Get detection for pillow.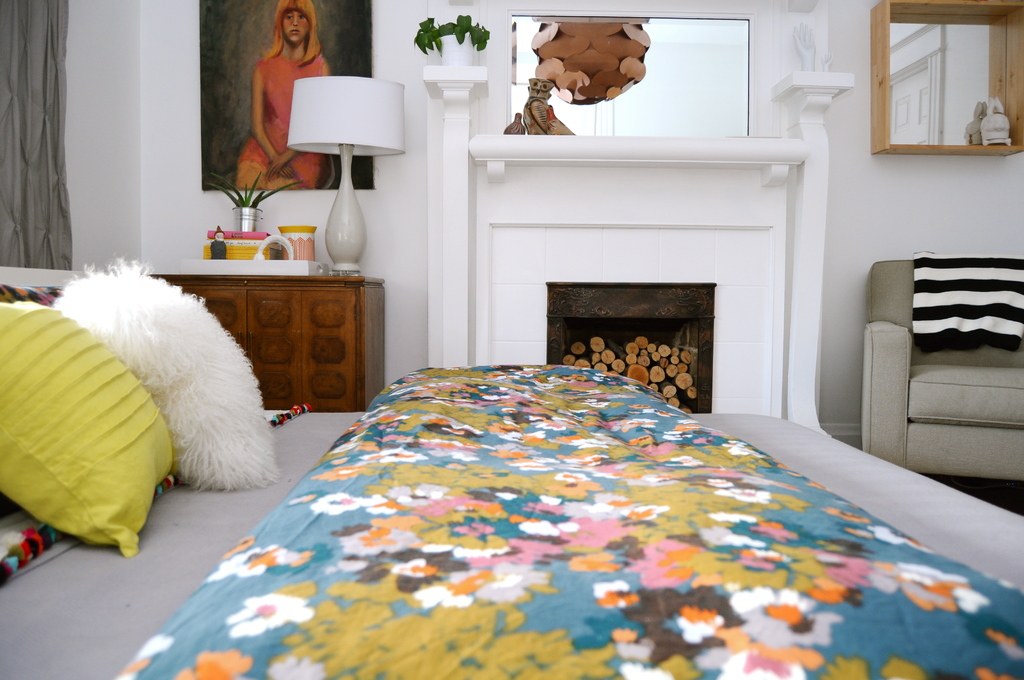
Detection: Rect(51, 247, 289, 494).
